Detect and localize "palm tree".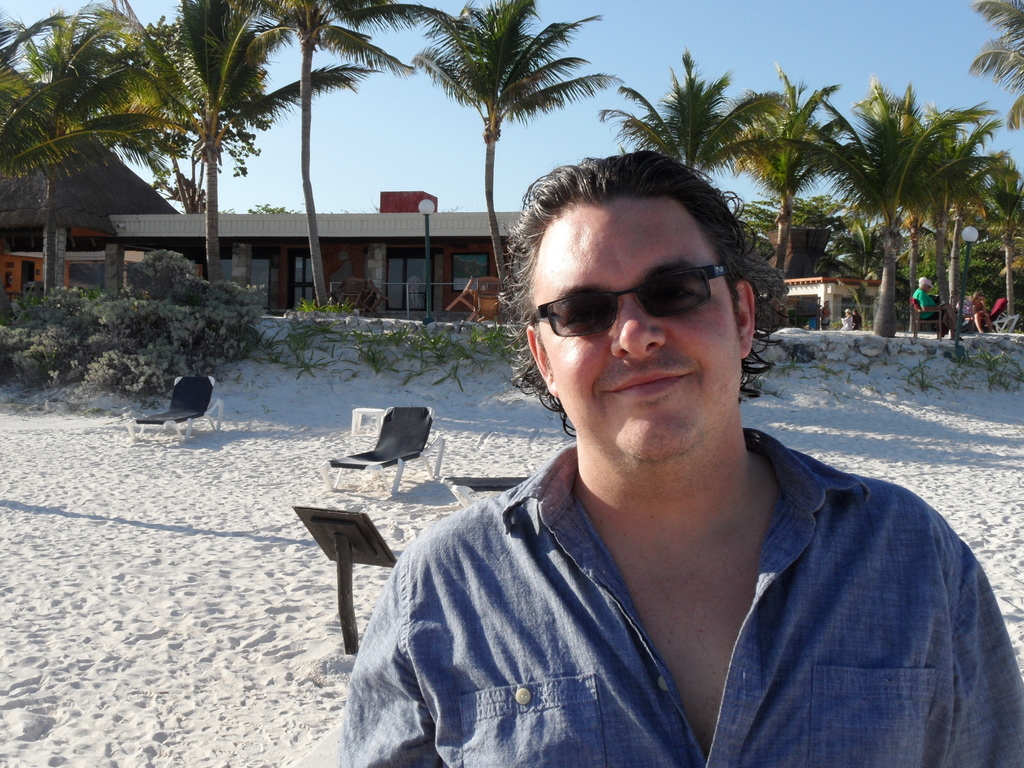
Localized at 140 13 297 248.
